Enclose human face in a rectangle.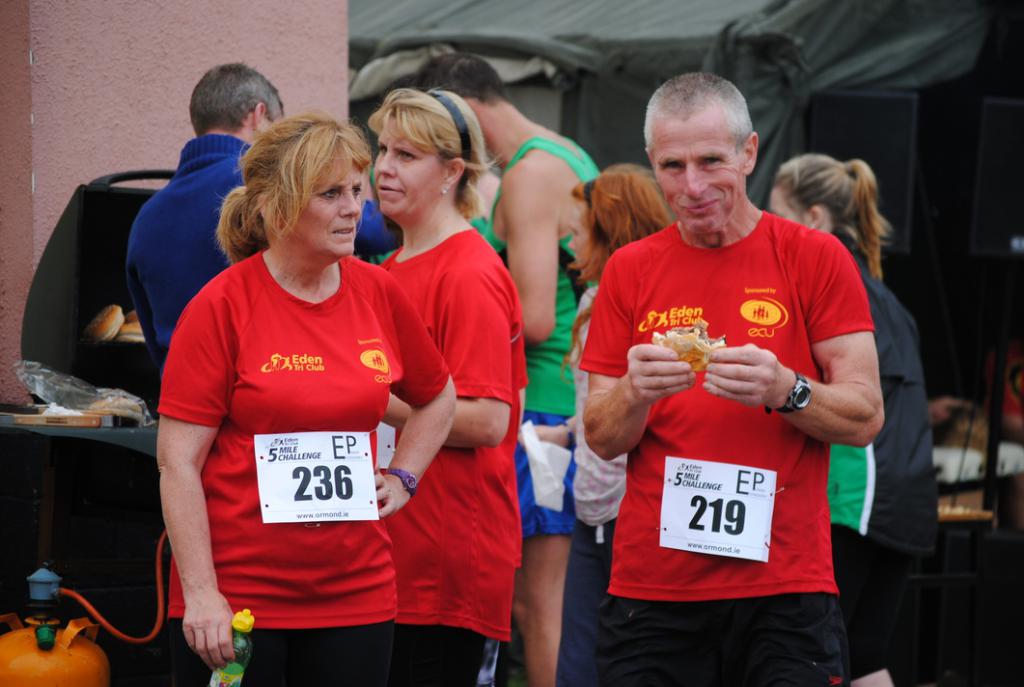
box=[374, 121, 438, 221].
